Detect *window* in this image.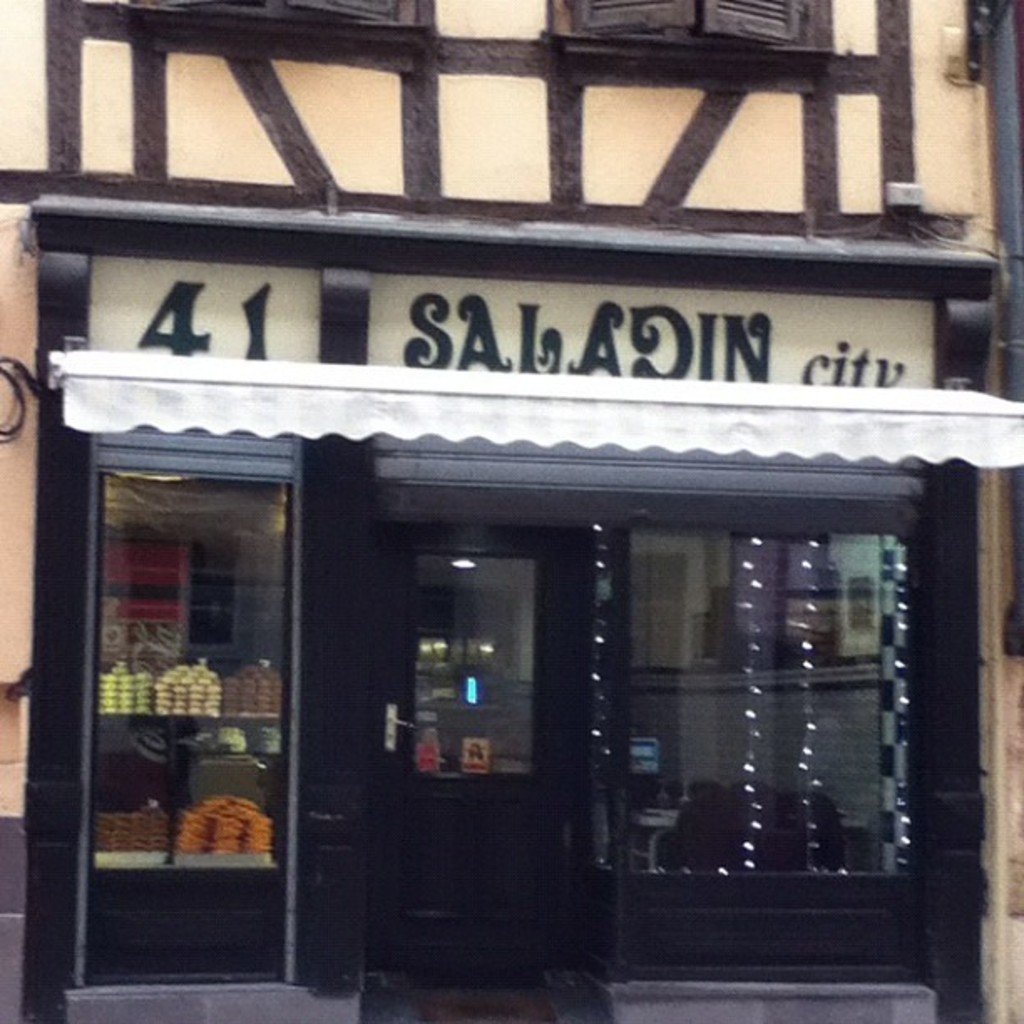
Detection: box(564, 378, 967, 959).
